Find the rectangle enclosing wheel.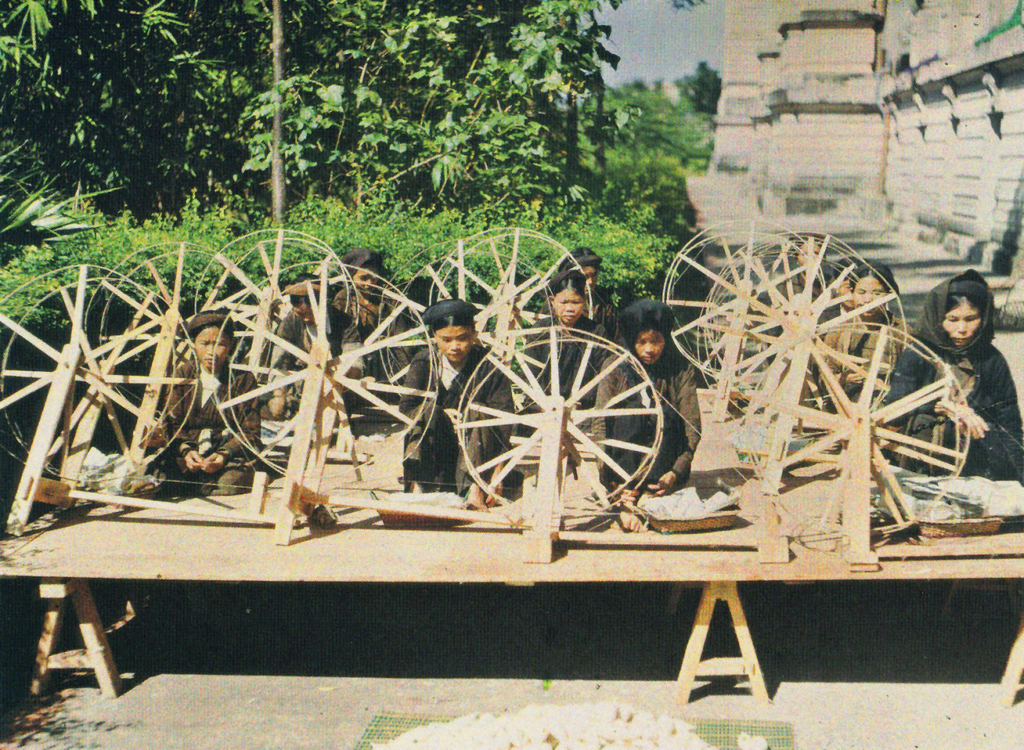
BBox(695, 228, 896, 436).
